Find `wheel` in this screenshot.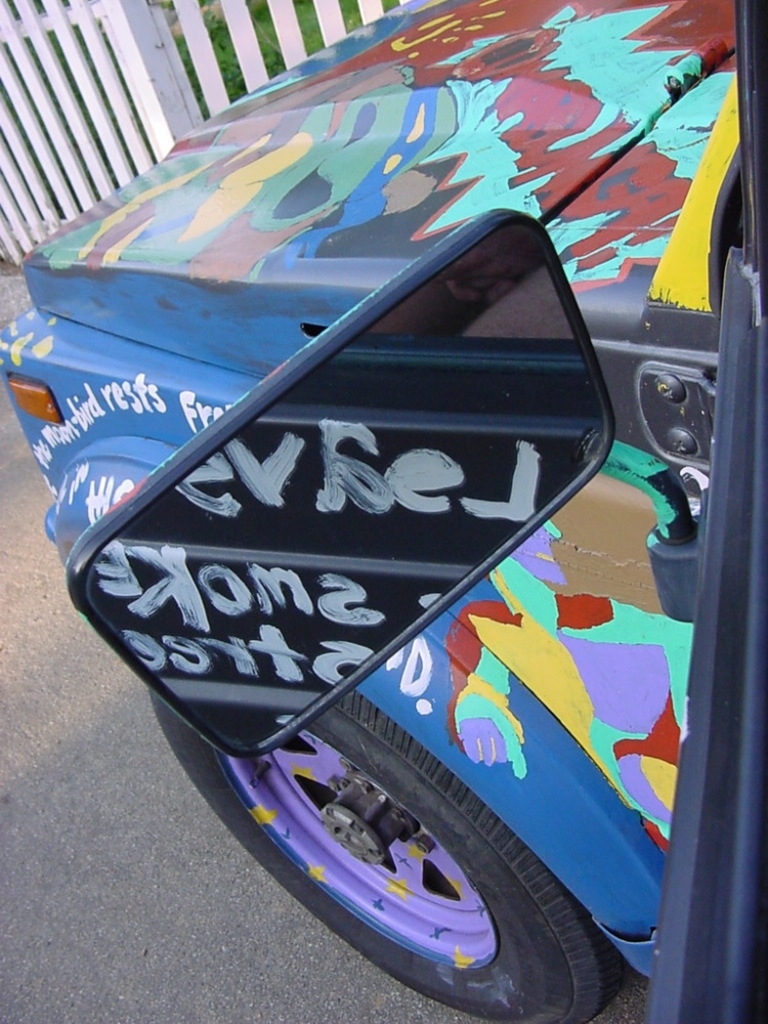
The bounding box for `wheel` is <box>145,689,629,1023</box>.
